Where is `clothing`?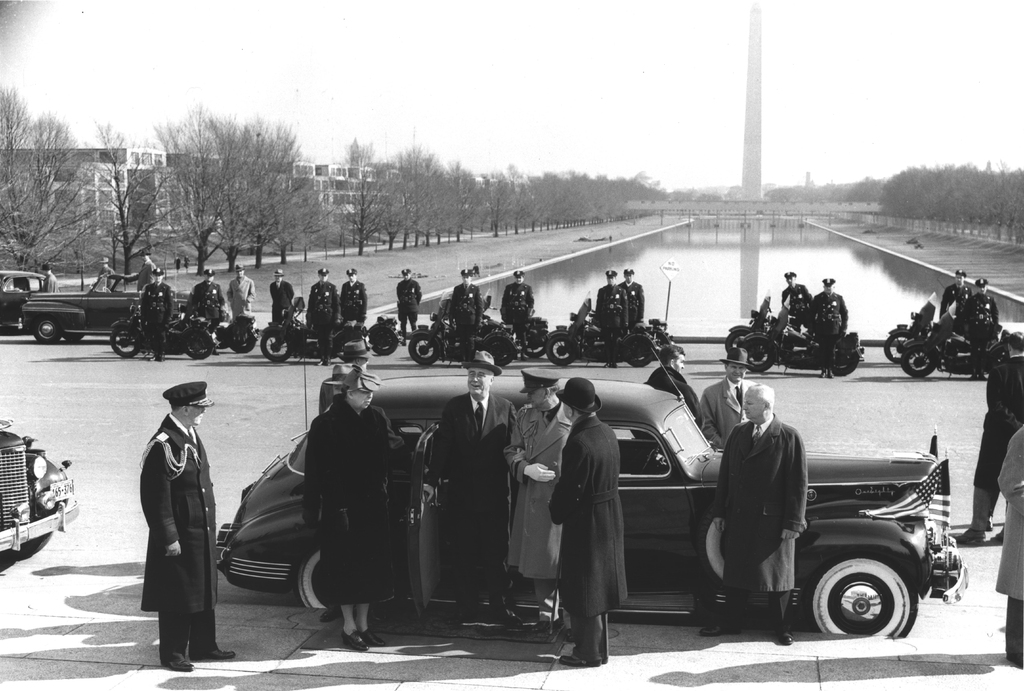
left=594, top=282, right=626, bottom=361.
